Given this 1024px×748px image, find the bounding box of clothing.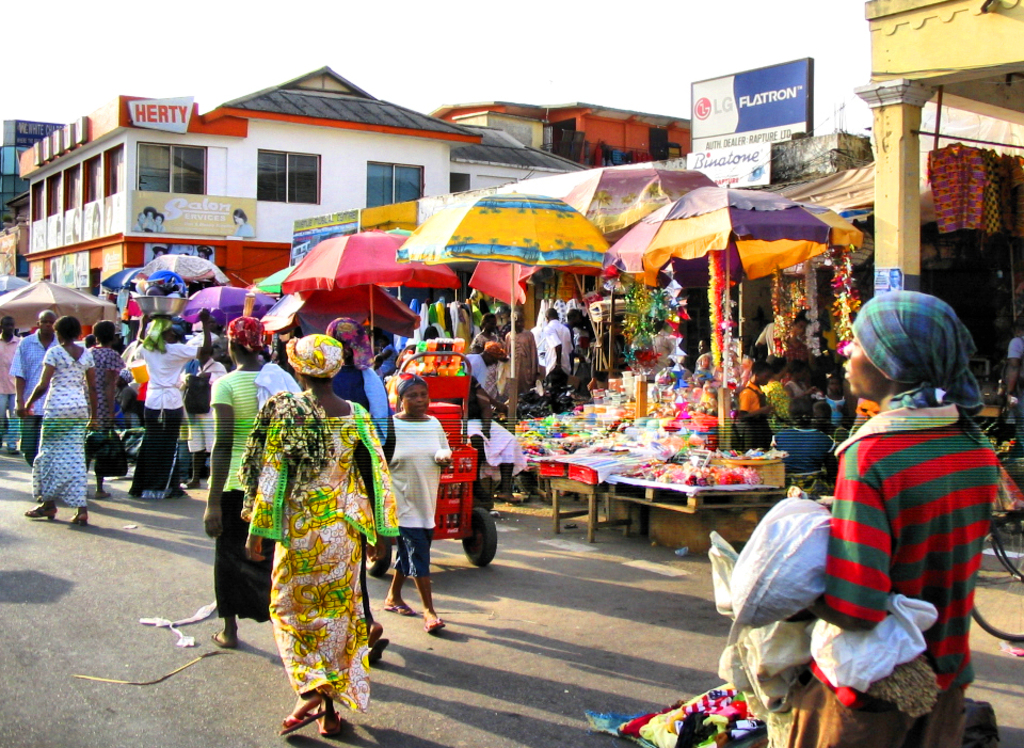
[544, 313, 579, 383].
